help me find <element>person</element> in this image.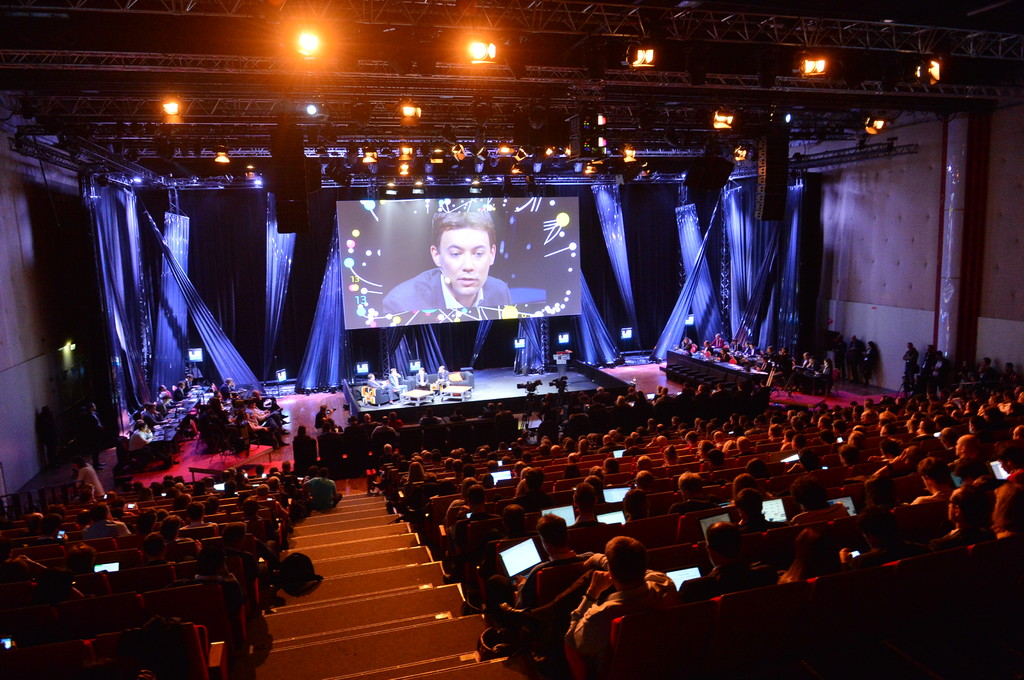
Found it: x1=365, y1=371, x2=393, y2=403.
